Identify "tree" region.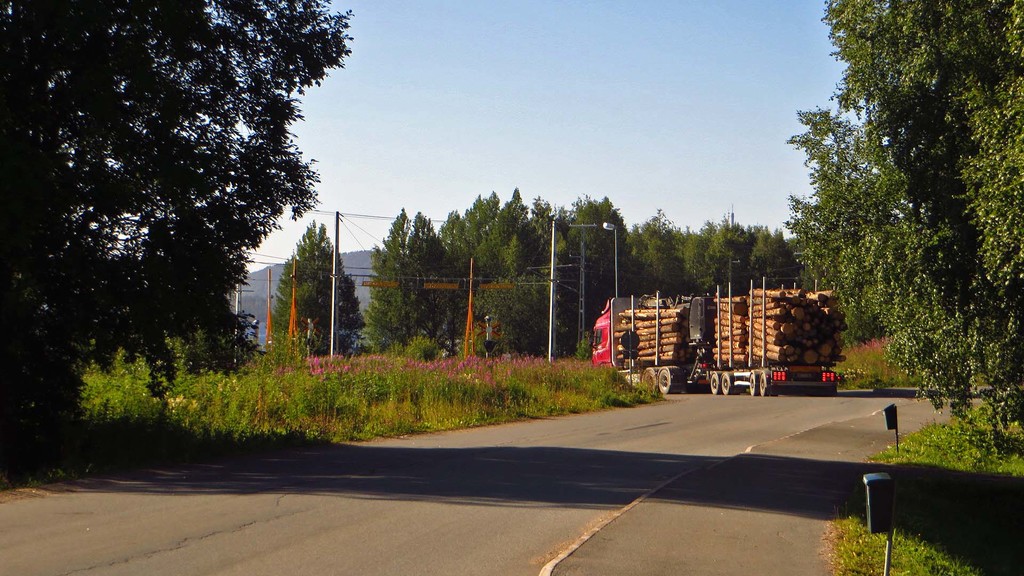
Region: box(269, 216, 371, 360).
